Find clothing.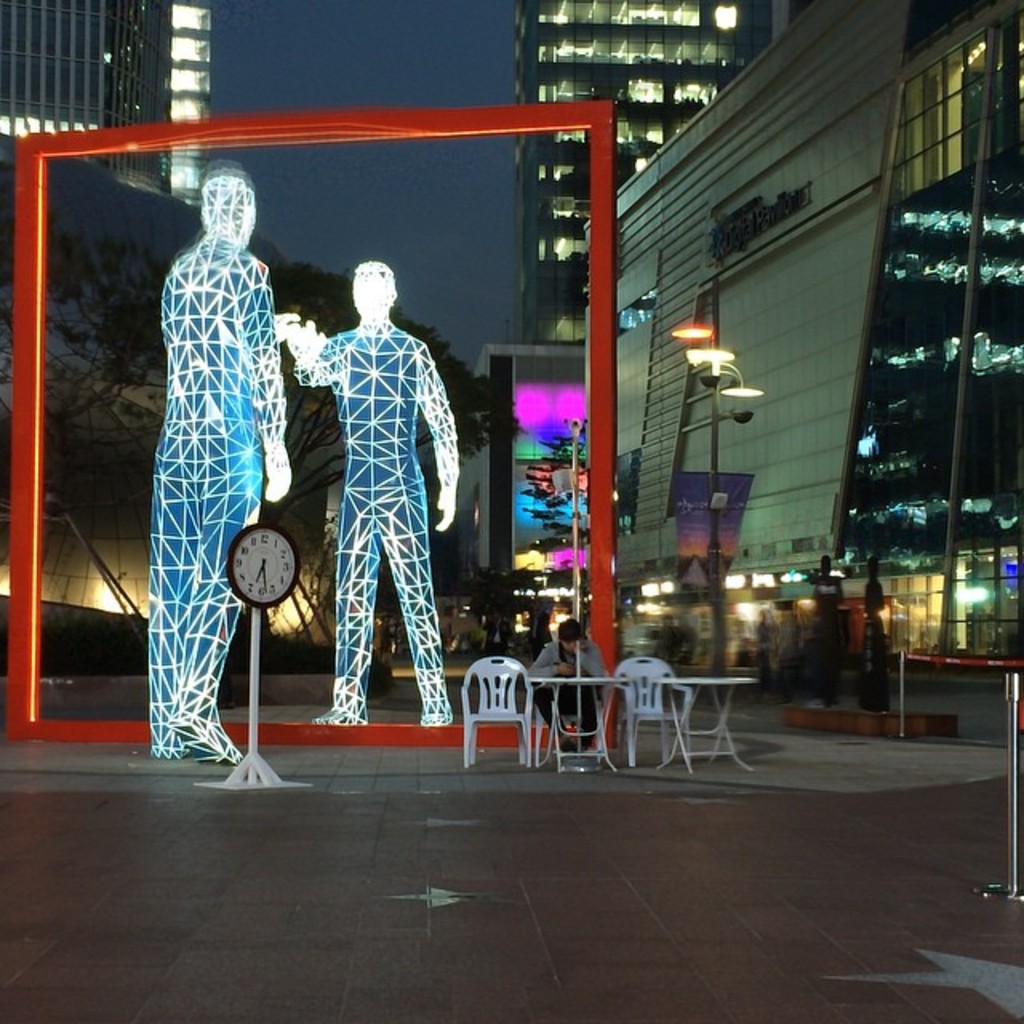
Rect(536, 642, 595, 738).
